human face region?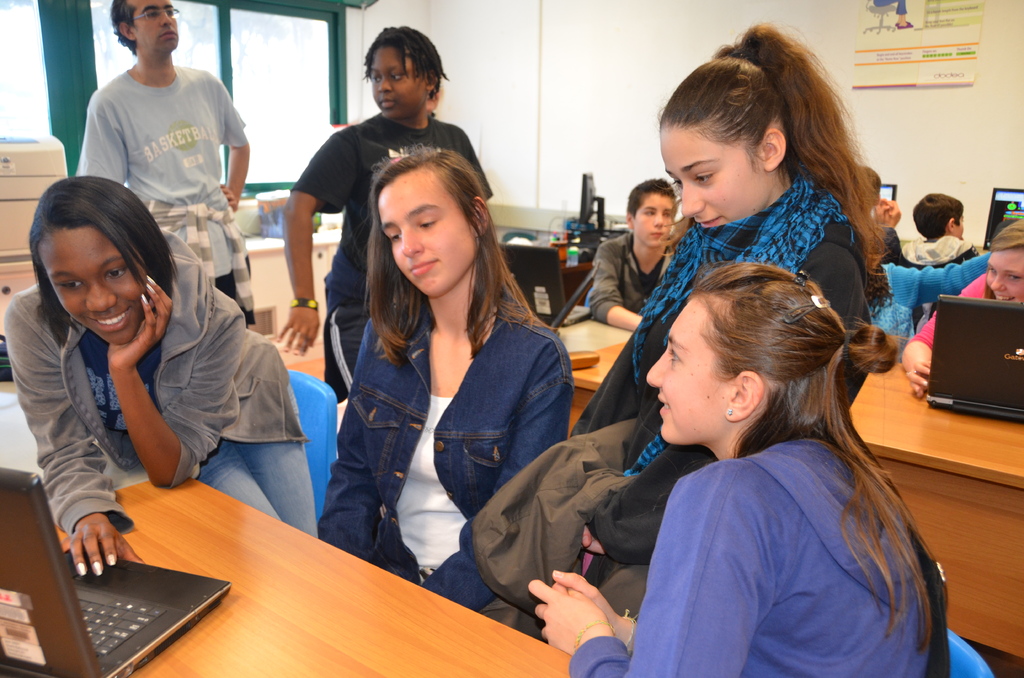
bbox(369, 41, 430, 117)
